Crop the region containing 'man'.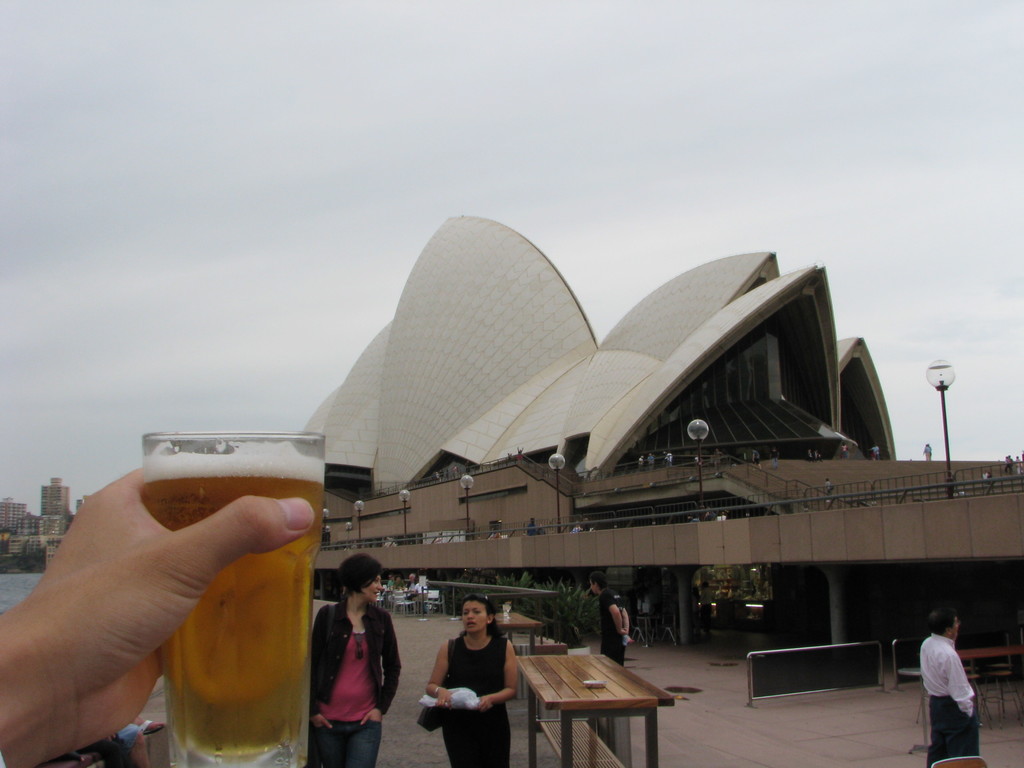
Crop region: 406/572/420/602.
